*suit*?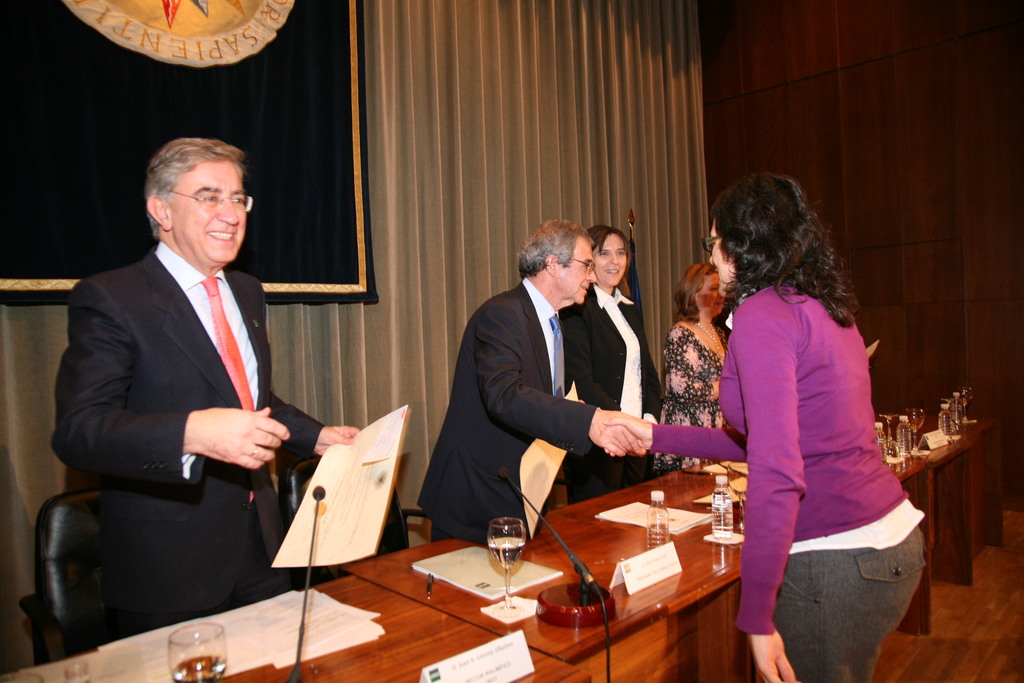
{"left": 412, "top": 276, "right": 601, "bottom": 549}
